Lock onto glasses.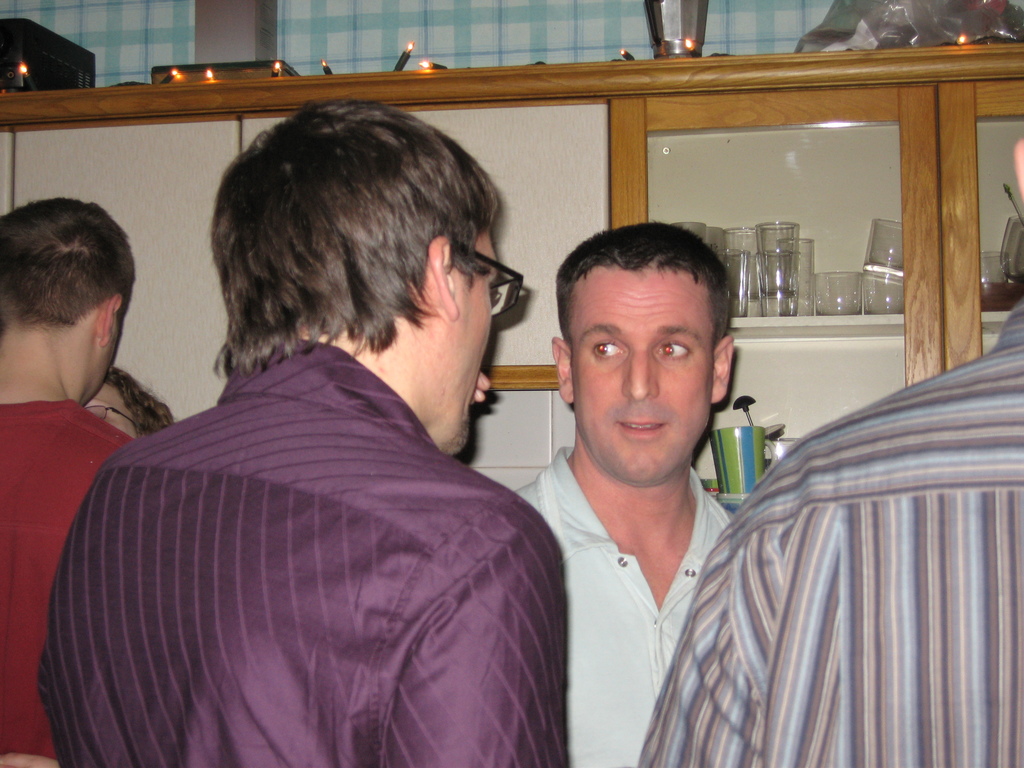
Locked: 479:248:528:318.
